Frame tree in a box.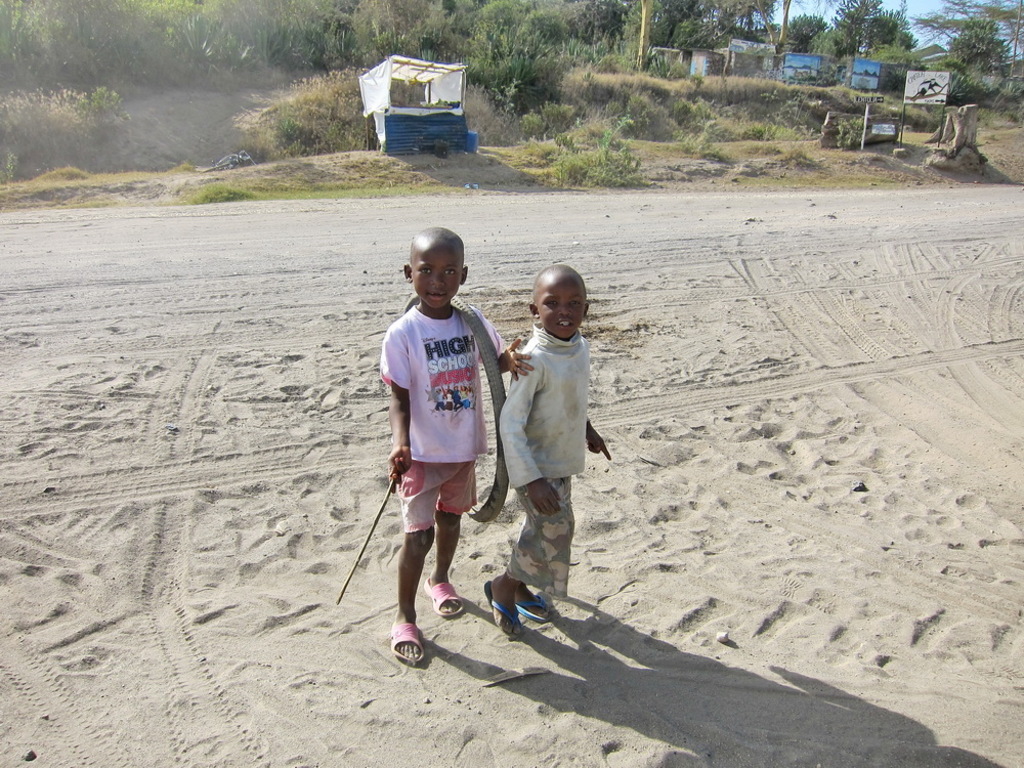
l=785, t=11, r=828, b=59.
